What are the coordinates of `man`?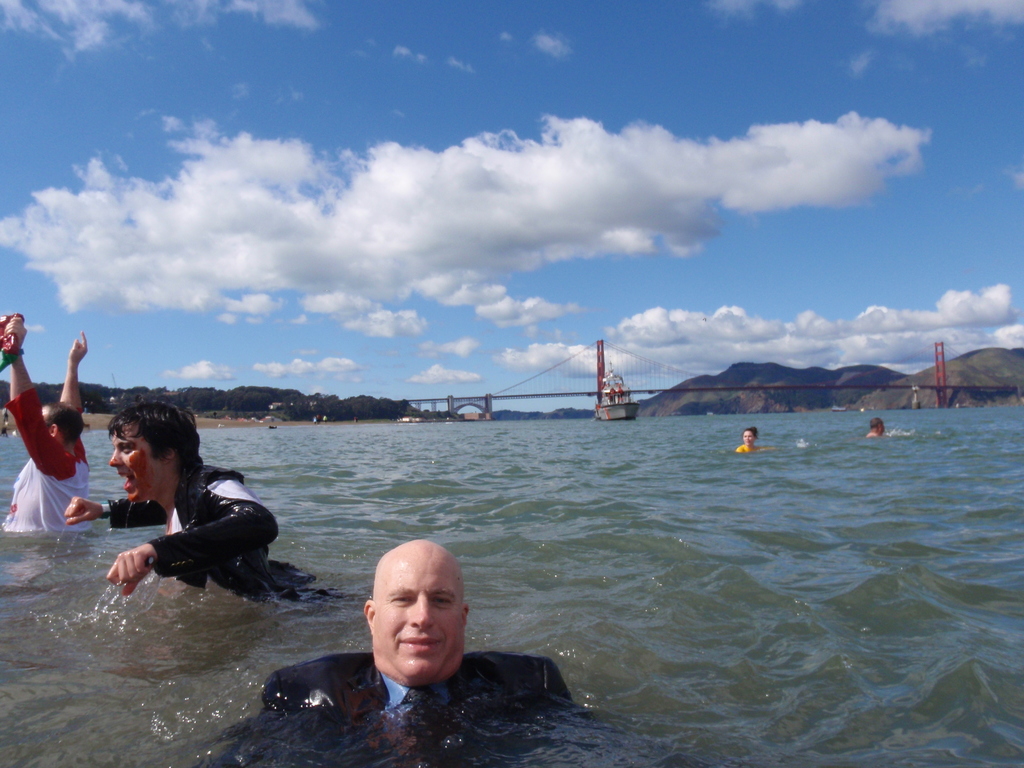
x1=0 y1=316 x2=99 y2=543.
